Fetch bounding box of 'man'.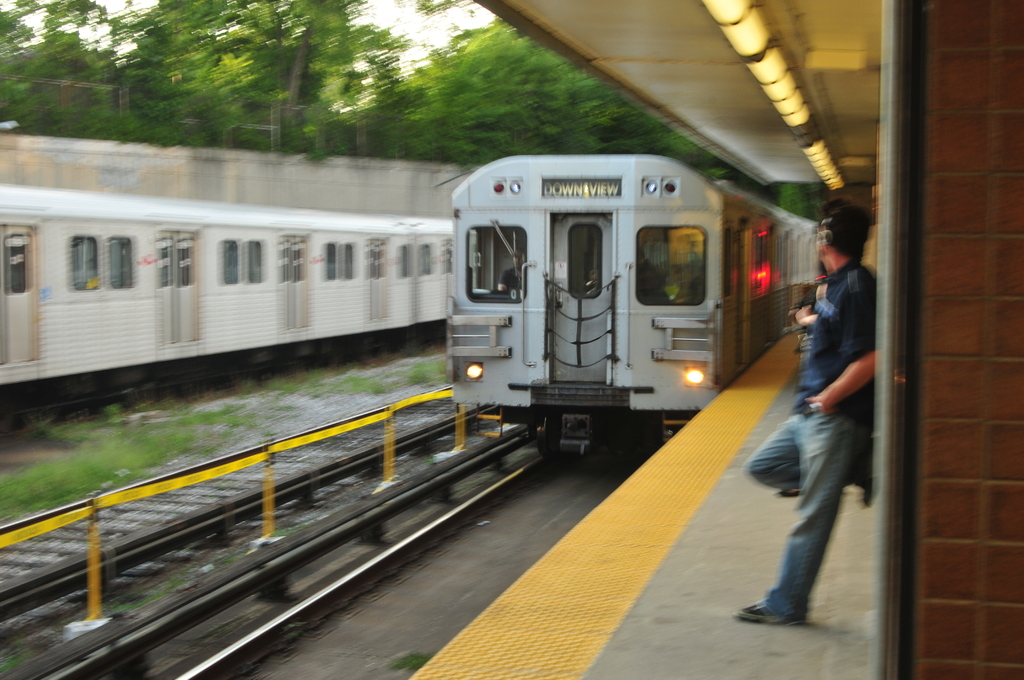
Bbox: region(754, 183, 913, 635).
